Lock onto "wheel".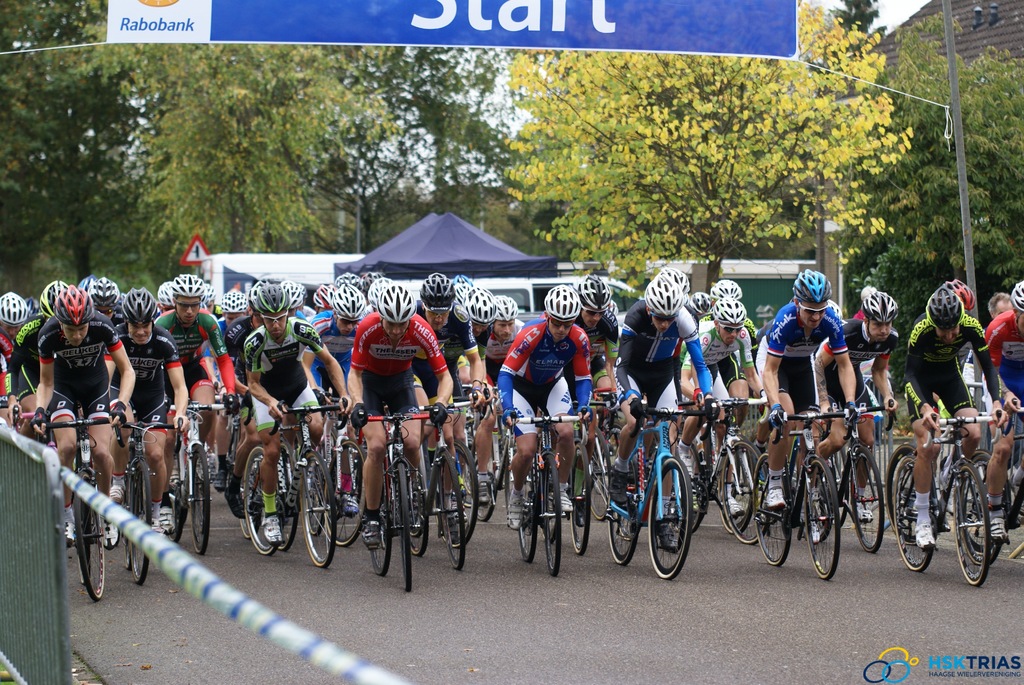
Locked: (left=846, top=446, right=884, bottom=556).
